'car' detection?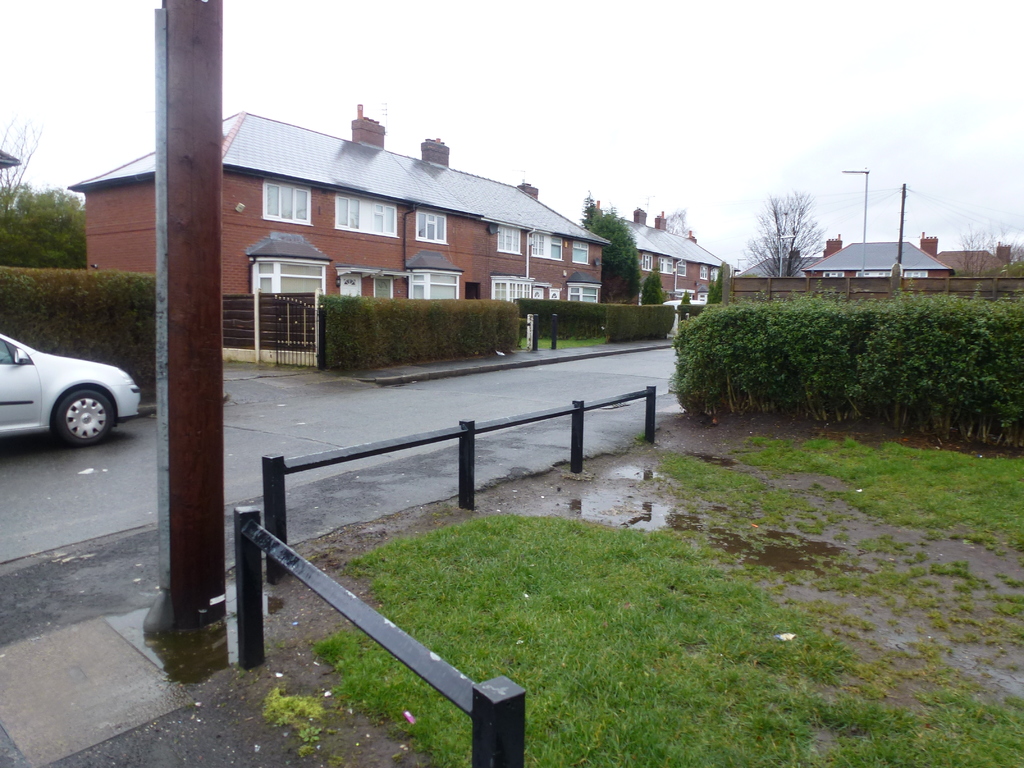
0,319,131,453
